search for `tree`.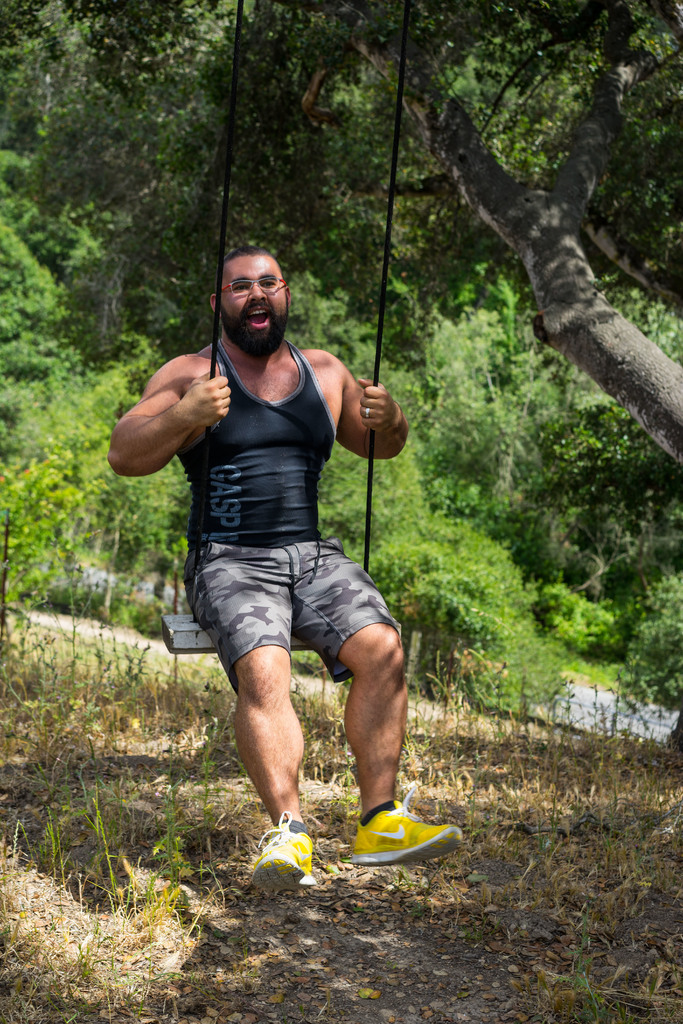
Found at rect(0, 0, 682, 456).
